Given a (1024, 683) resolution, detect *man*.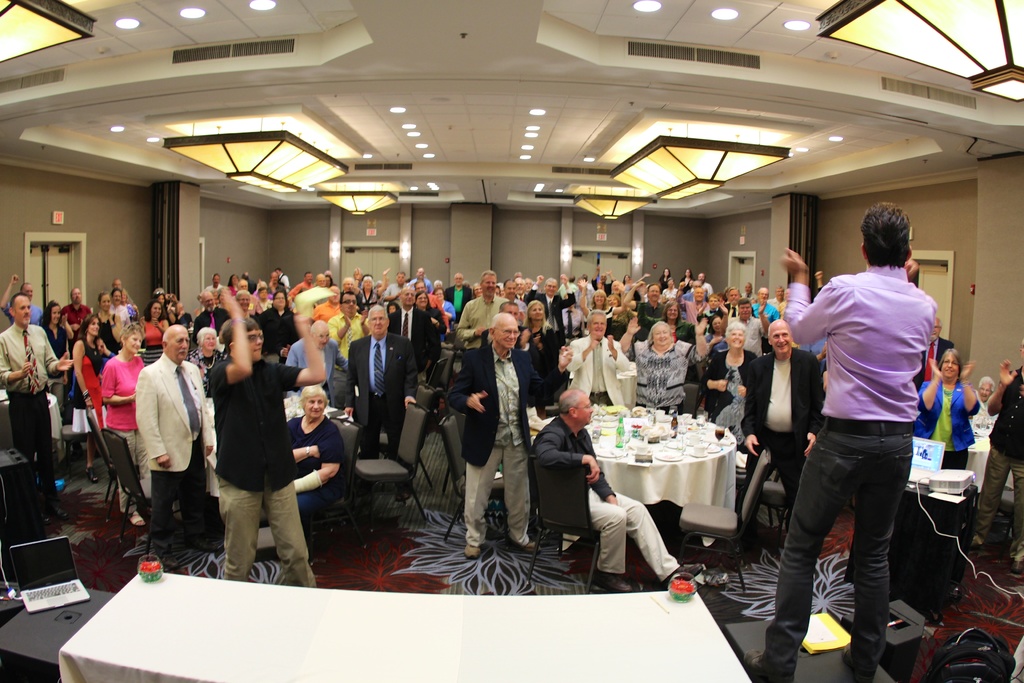
Rect(193, 292, 232, 347).
